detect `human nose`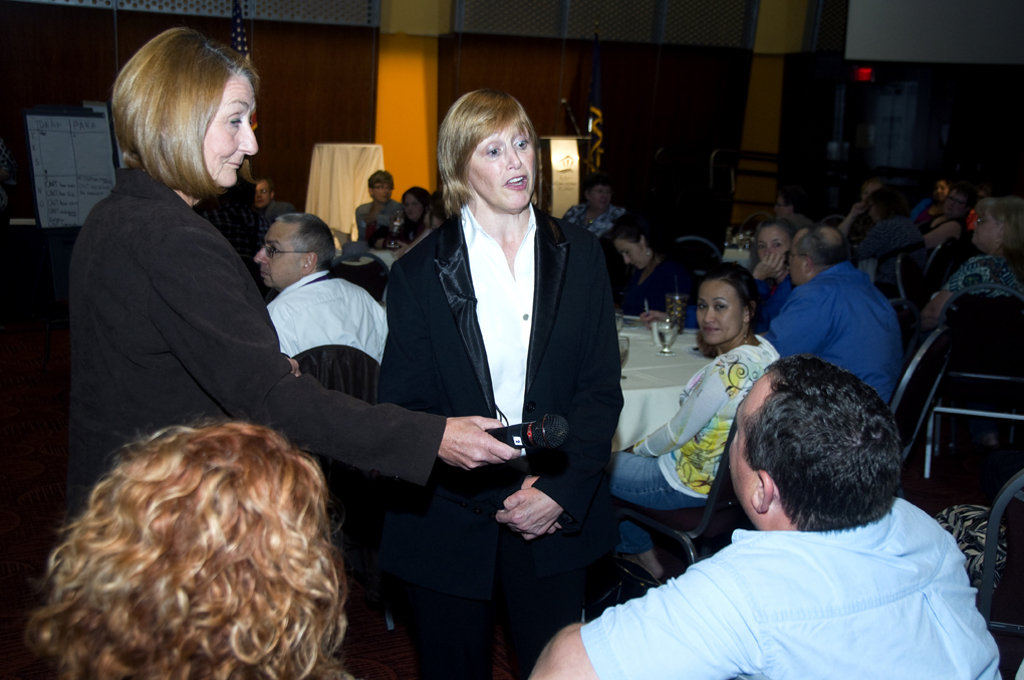
622/251/631/266
